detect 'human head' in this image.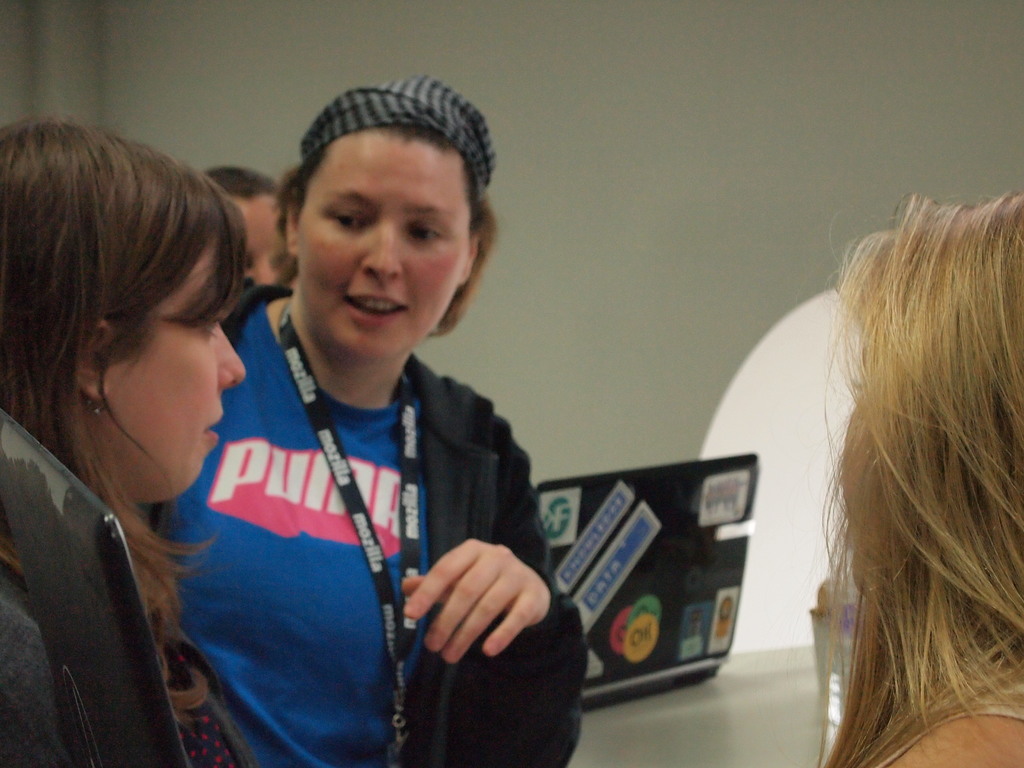
Detection: left=836, top=192, right=1023, bottom=610.
